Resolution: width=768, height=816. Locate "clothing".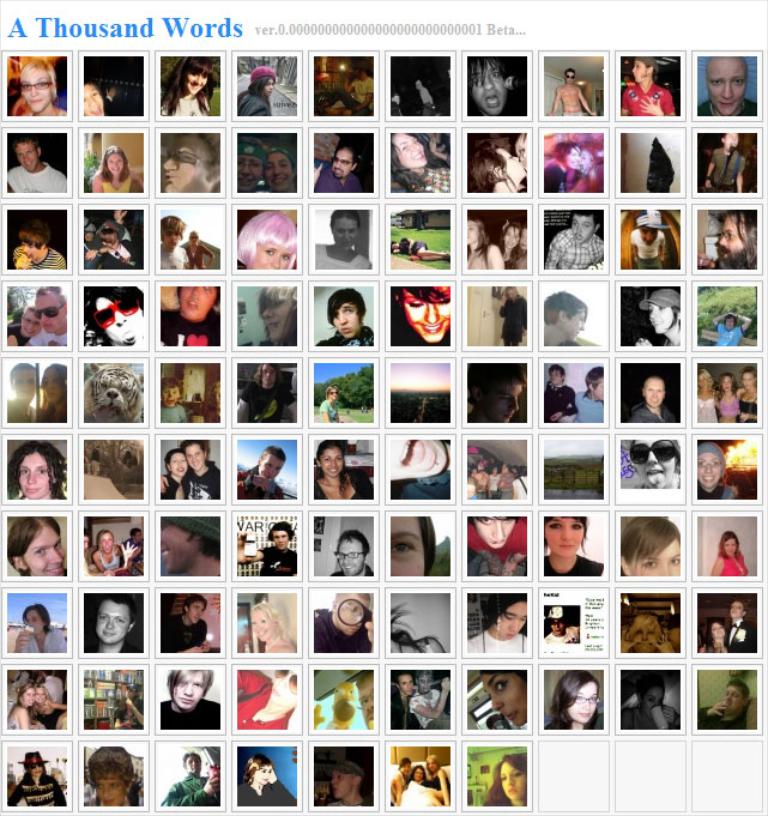
<box>513,475,527,498</box>.
